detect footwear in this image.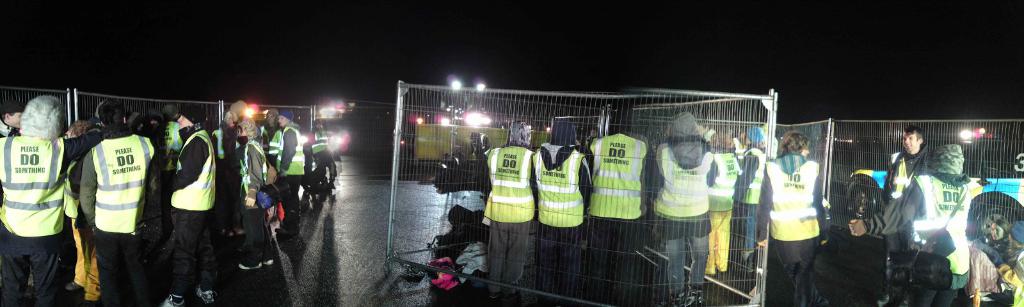
Detection: [x1=262, y1=260, x2=283, y2=269].
